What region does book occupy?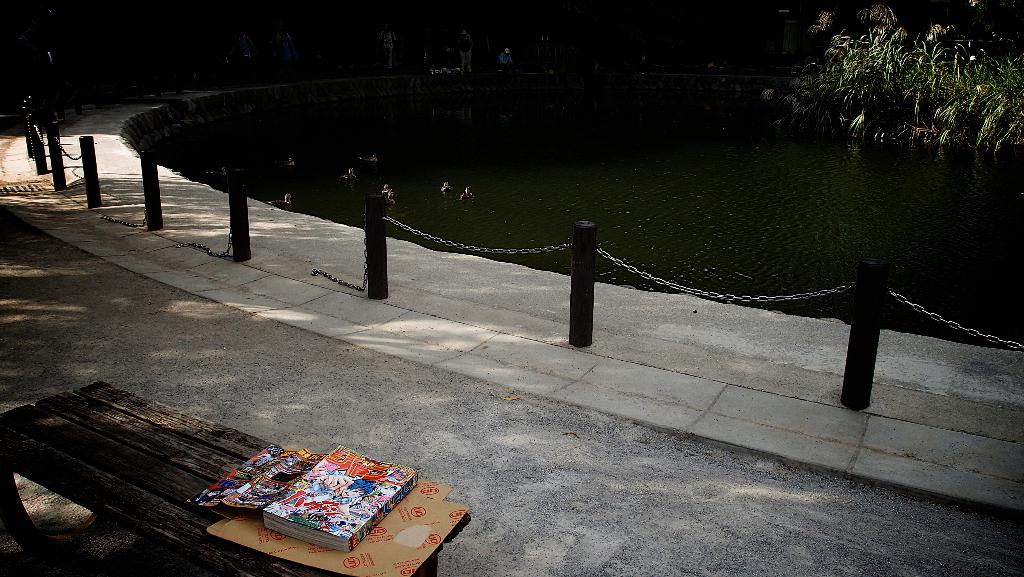
x1=262, y1=440, x2=420, y2=553.
